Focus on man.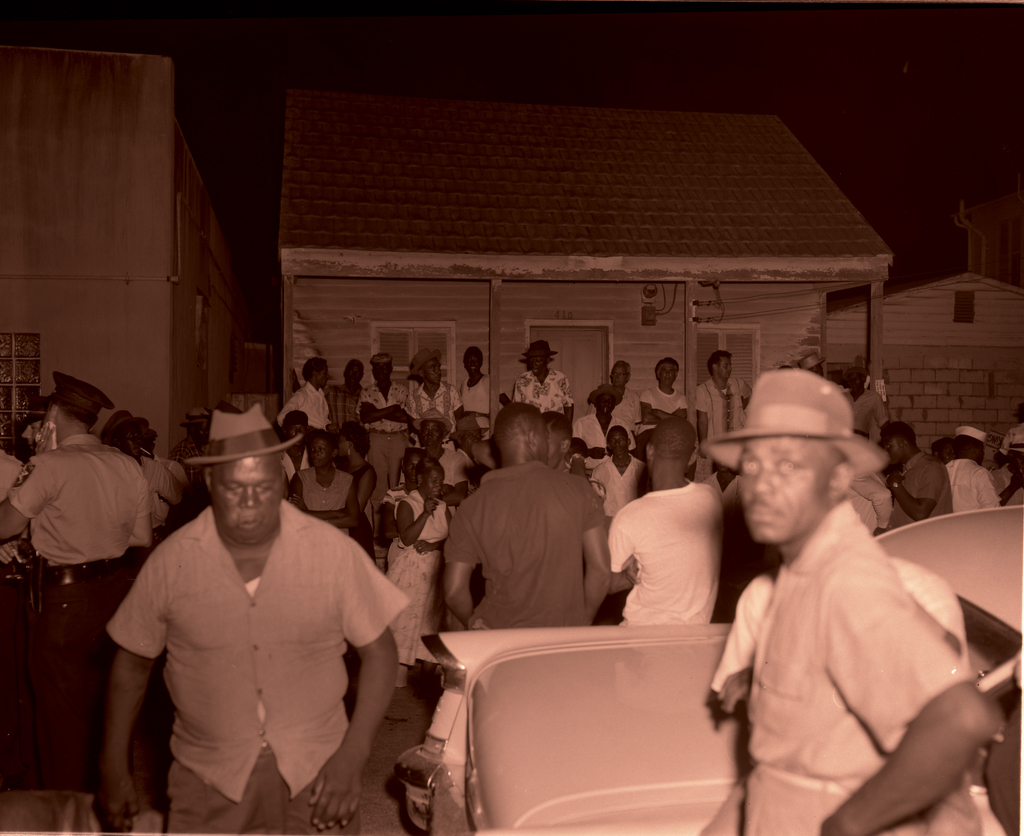
Focused at detection(348, 342, 420, 474).
